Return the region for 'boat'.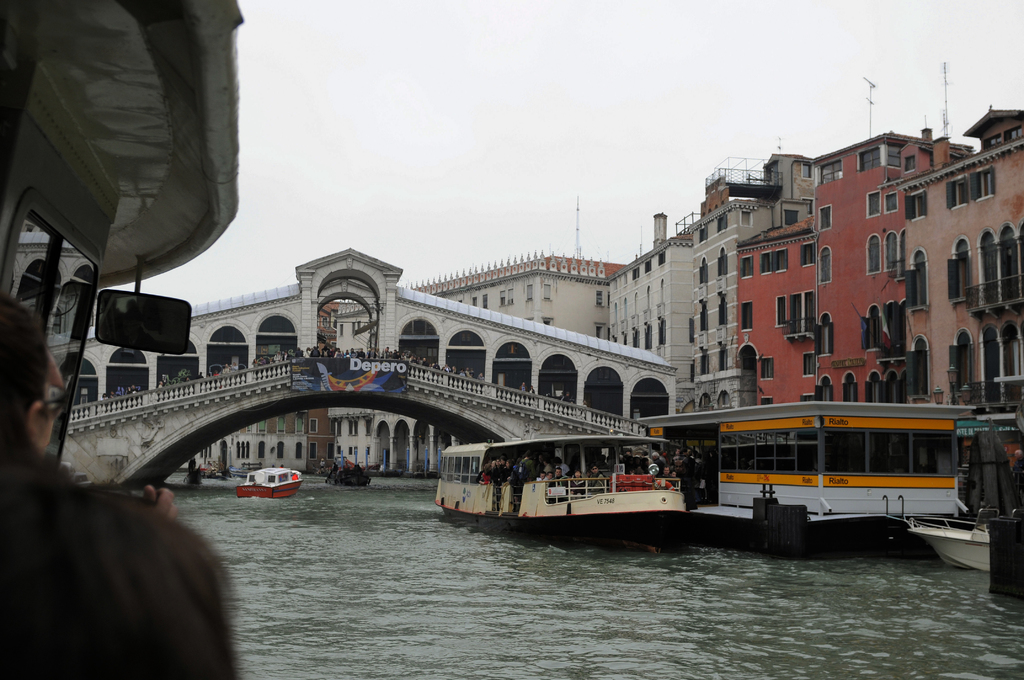
910/502/1007/565.
